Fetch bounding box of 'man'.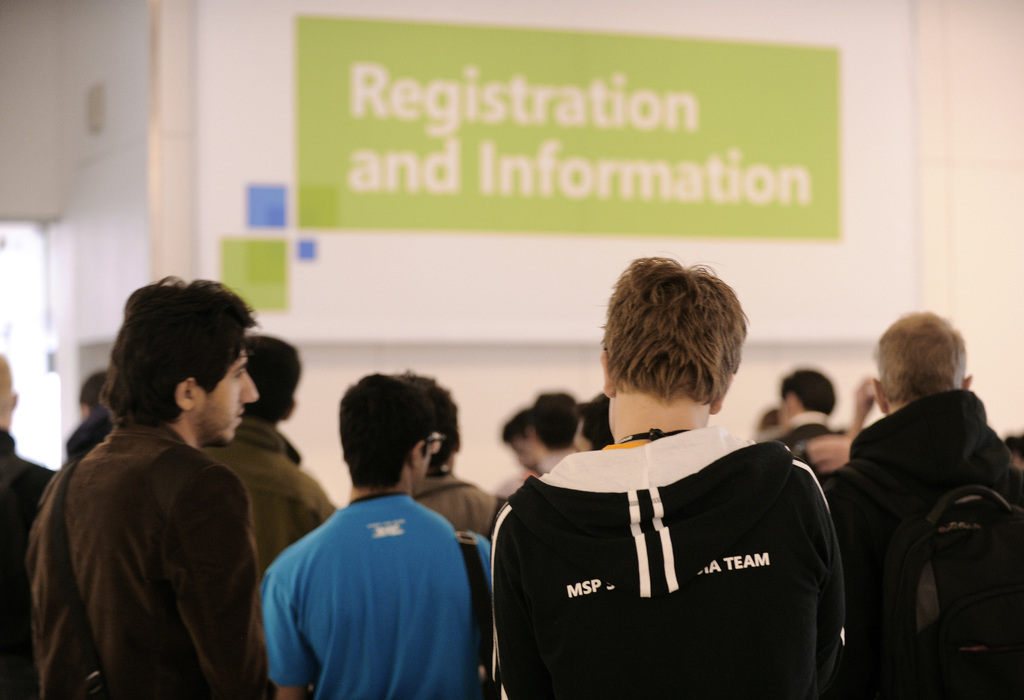
Bbox: pyautogui.locateOnScreen(827, 315, 1023, 699).
